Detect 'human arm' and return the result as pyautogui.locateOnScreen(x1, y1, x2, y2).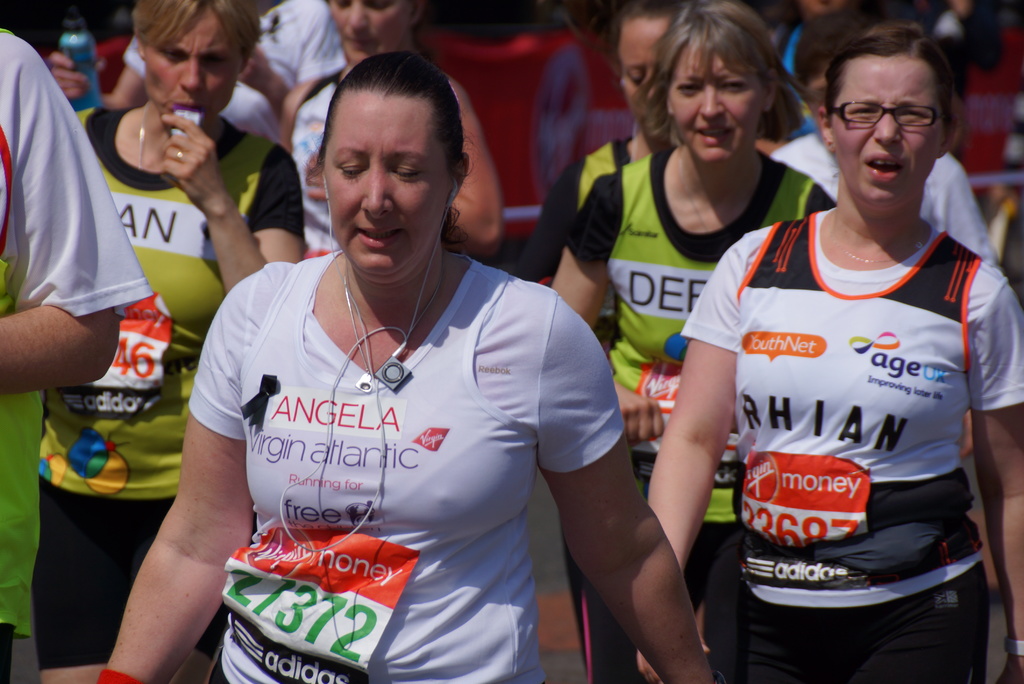
pyautogui.locateOnScreen(559, 433, 717, 667).
